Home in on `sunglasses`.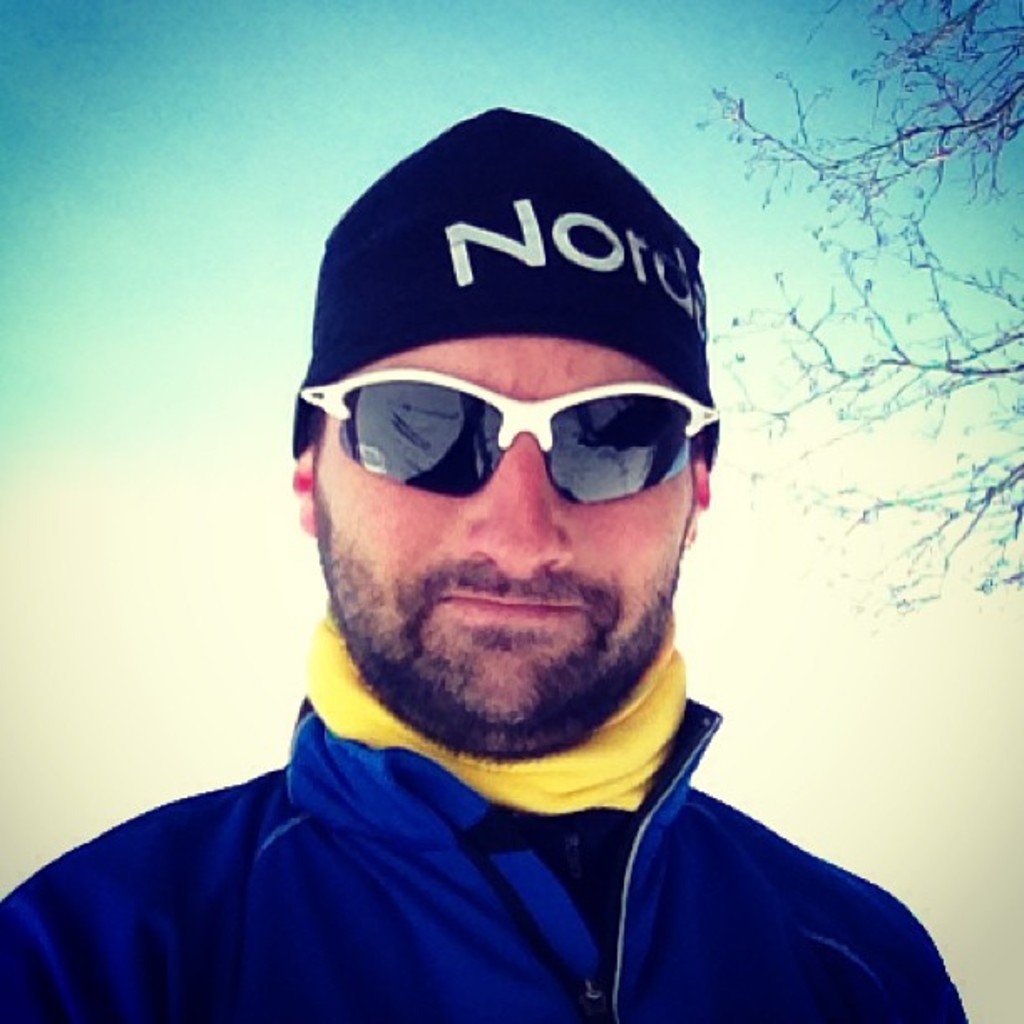
Homed in at select_region(288, 363, 719, 502).
